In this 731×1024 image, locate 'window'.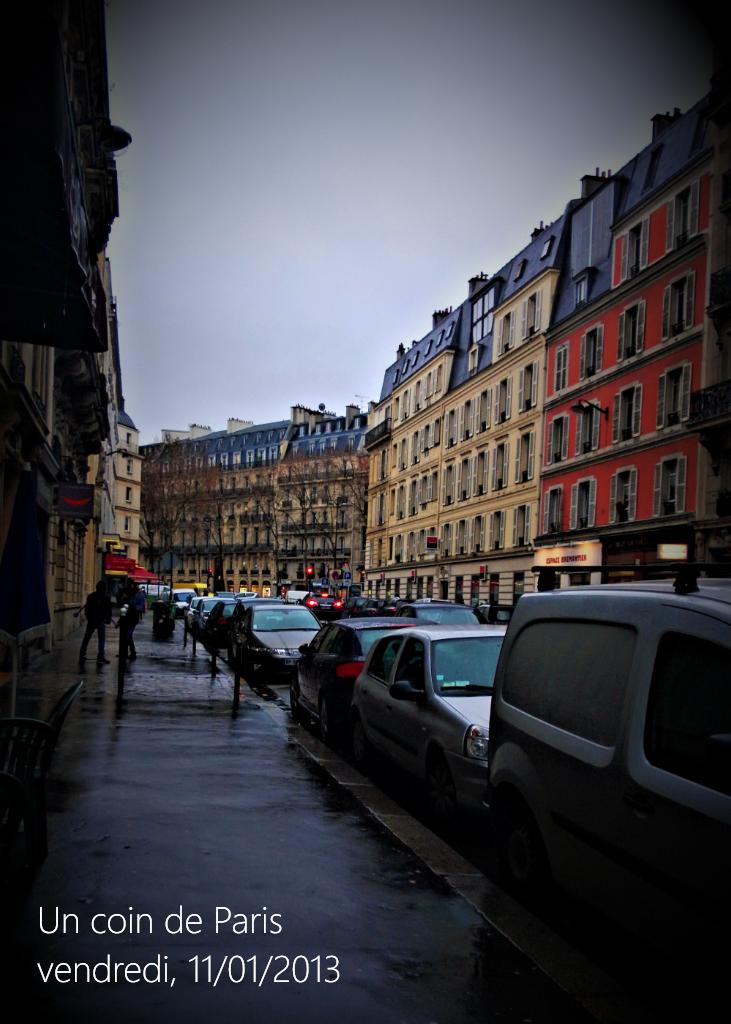
Bounding box: {"left": 443, "top": 318, "right": 457, "bottom": 339}.
